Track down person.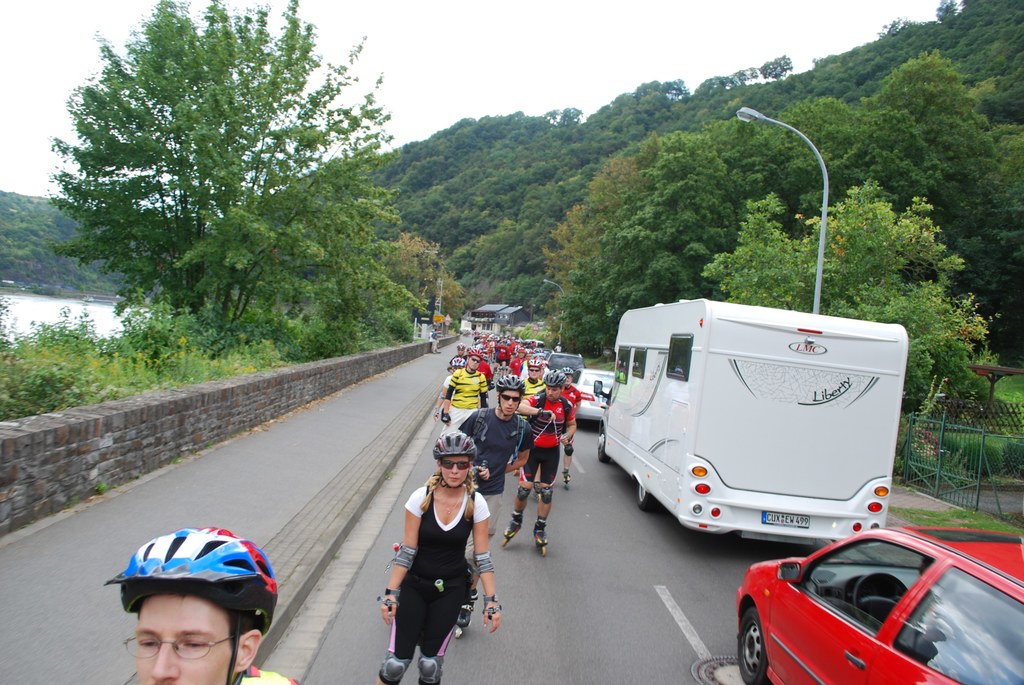
Tracked to crop(384, 433, 495, 668).
